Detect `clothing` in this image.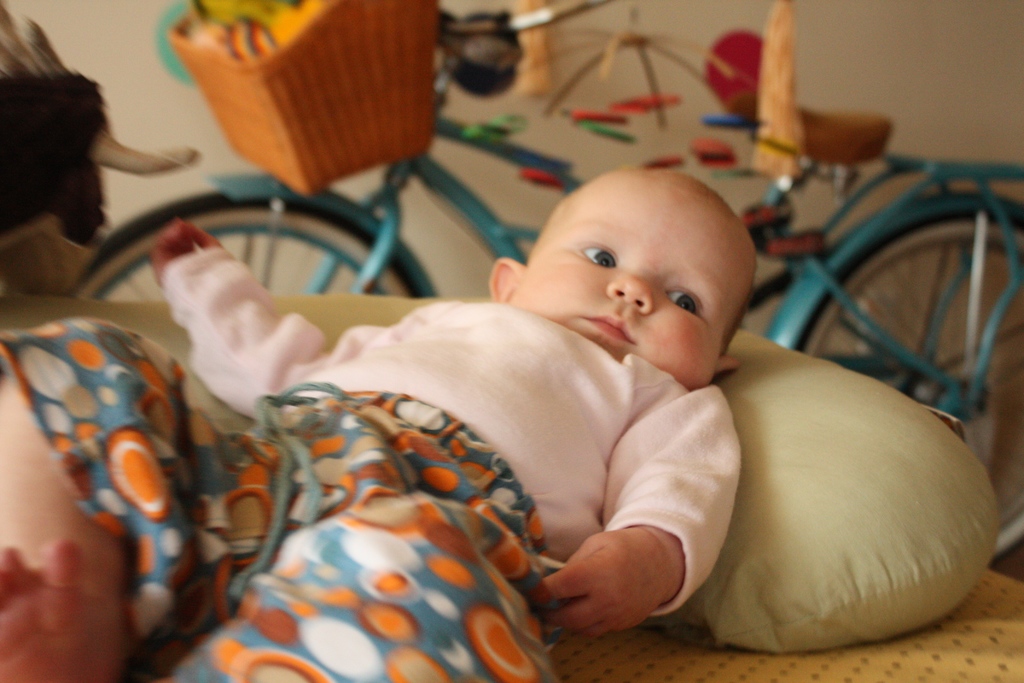
Detection: 0,1,112,261.
